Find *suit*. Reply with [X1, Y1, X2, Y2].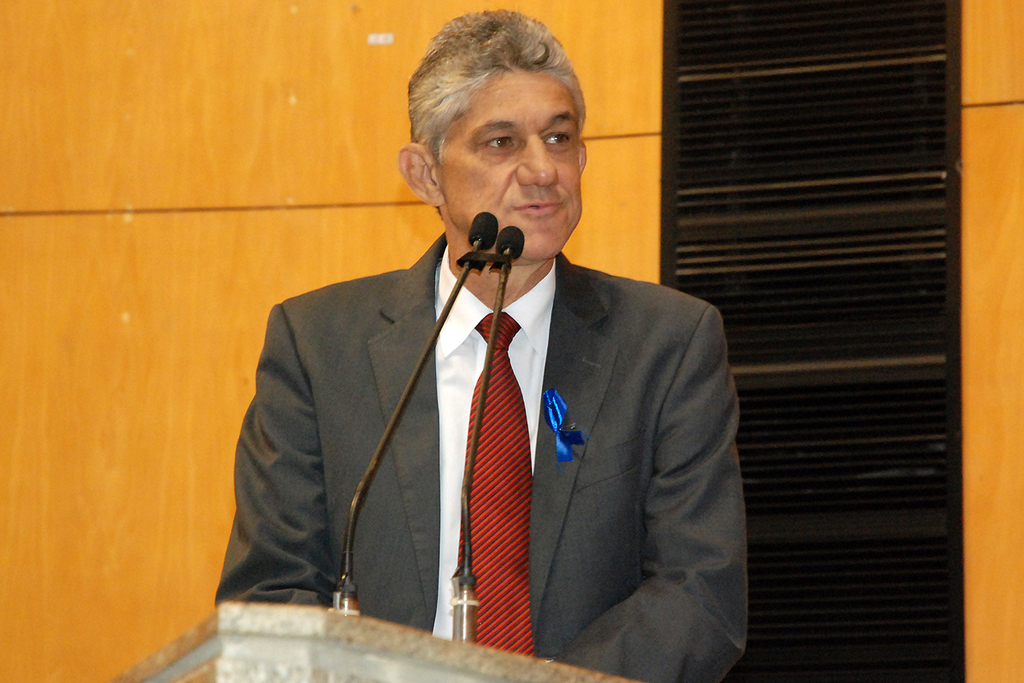
[231, 182, 735, 649].
